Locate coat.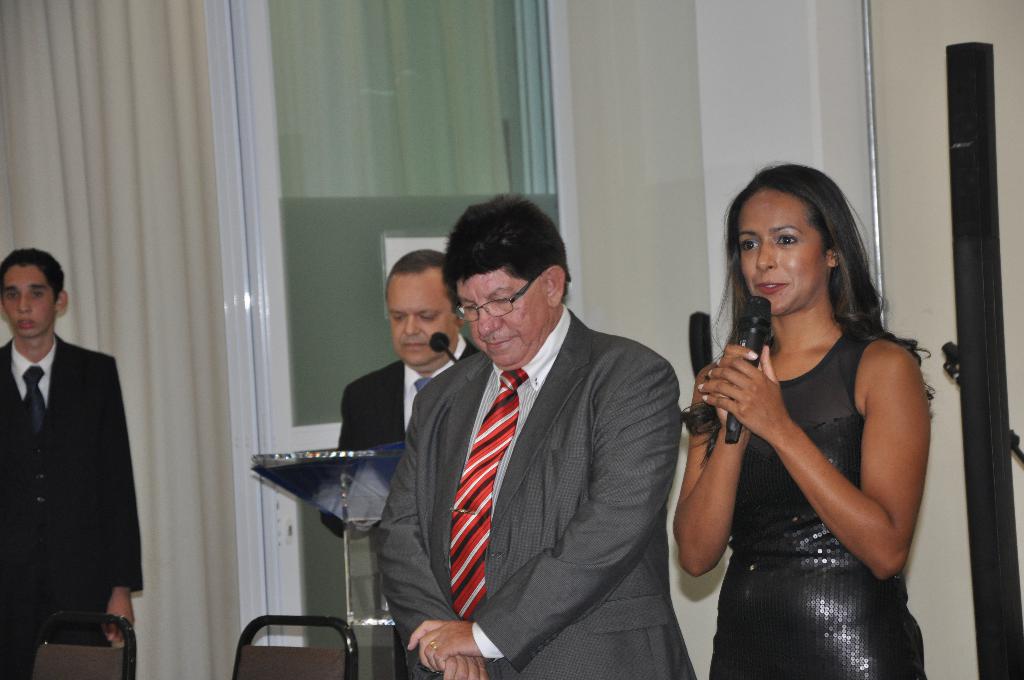
Bounding box: [x1=384, y1=318, x2=710, y2=679].
